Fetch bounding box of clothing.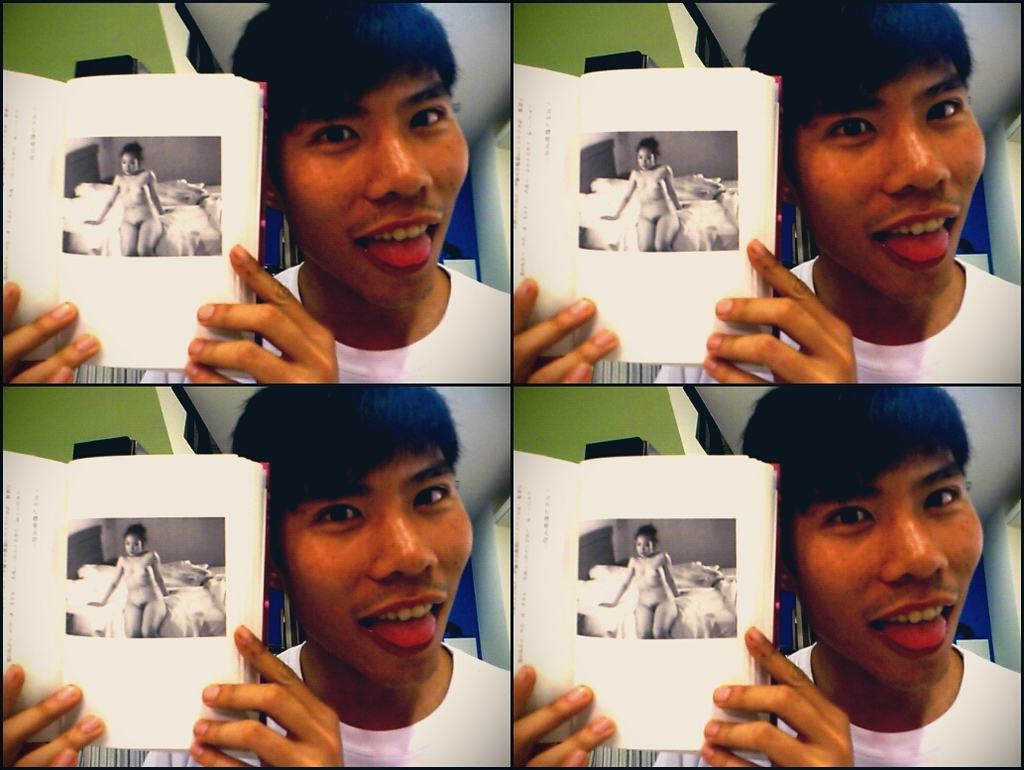
Bbox: pyautogui.locateOnScreen(649, 644, 1021, 765).
